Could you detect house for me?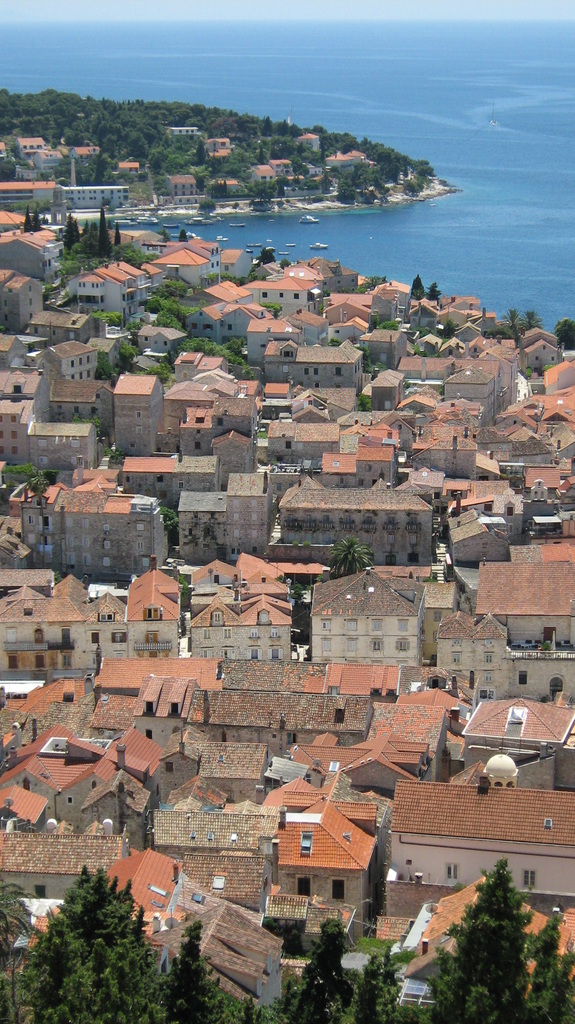
Detection result: pyautogui.locateOnScreen(174, 470, 266, 563).
